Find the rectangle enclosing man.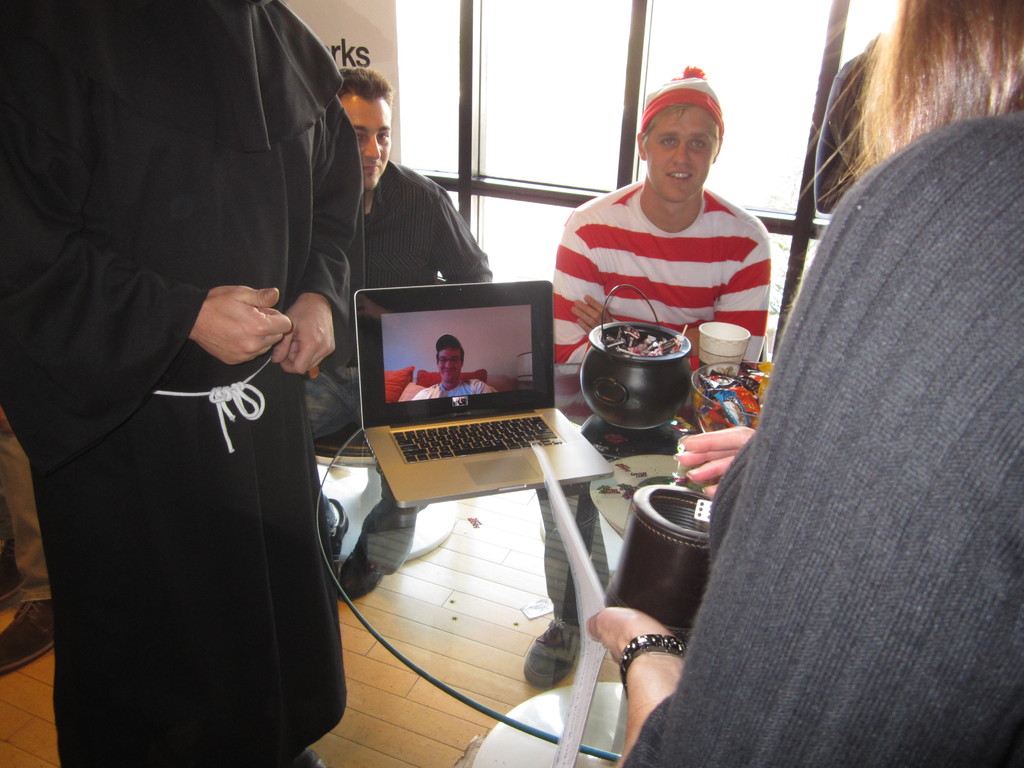
BBox(15, 51, 358, 744).
